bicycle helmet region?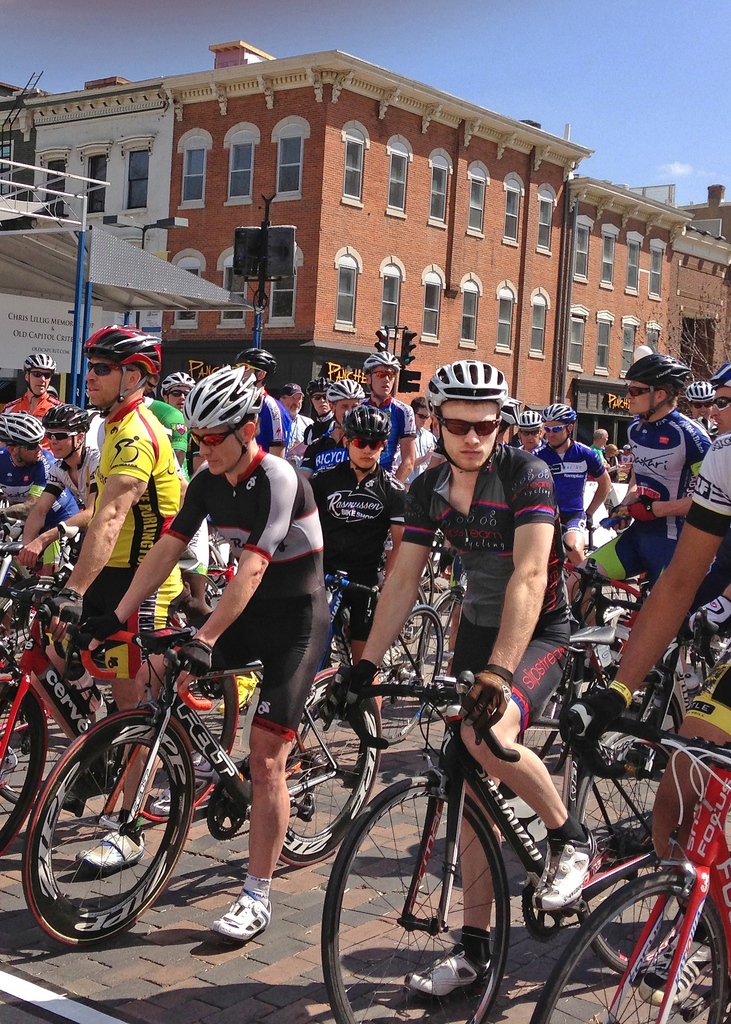
left=331, top=372, right=368, bottom=400
